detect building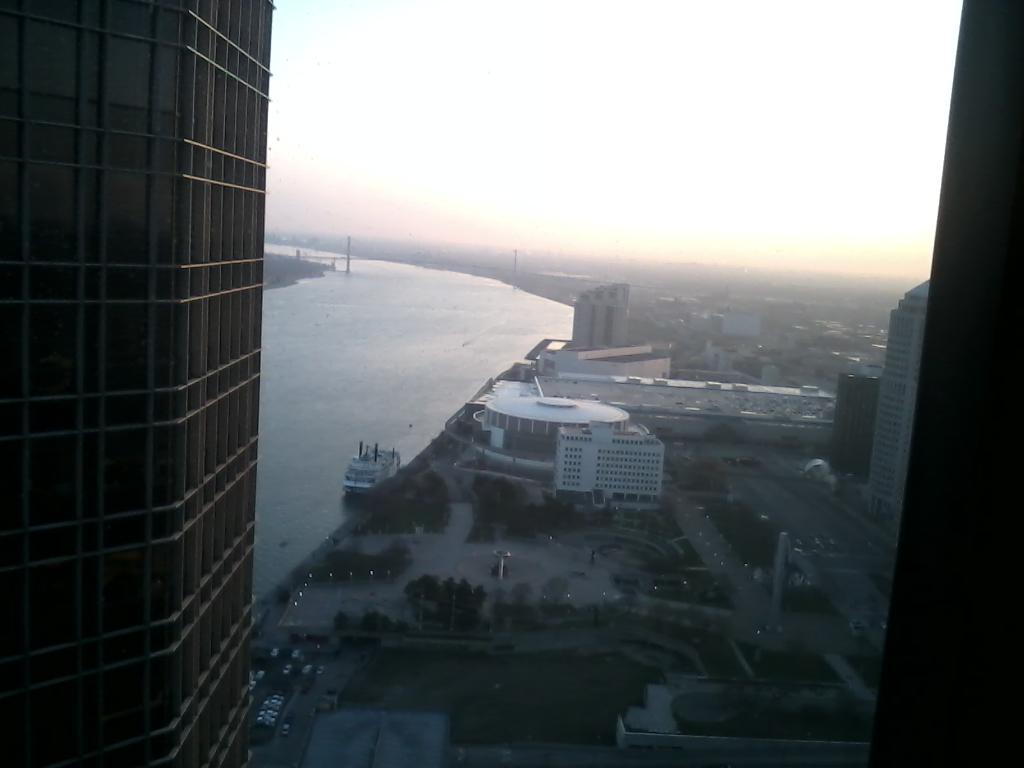
rect(824, 370, 876, 470)
